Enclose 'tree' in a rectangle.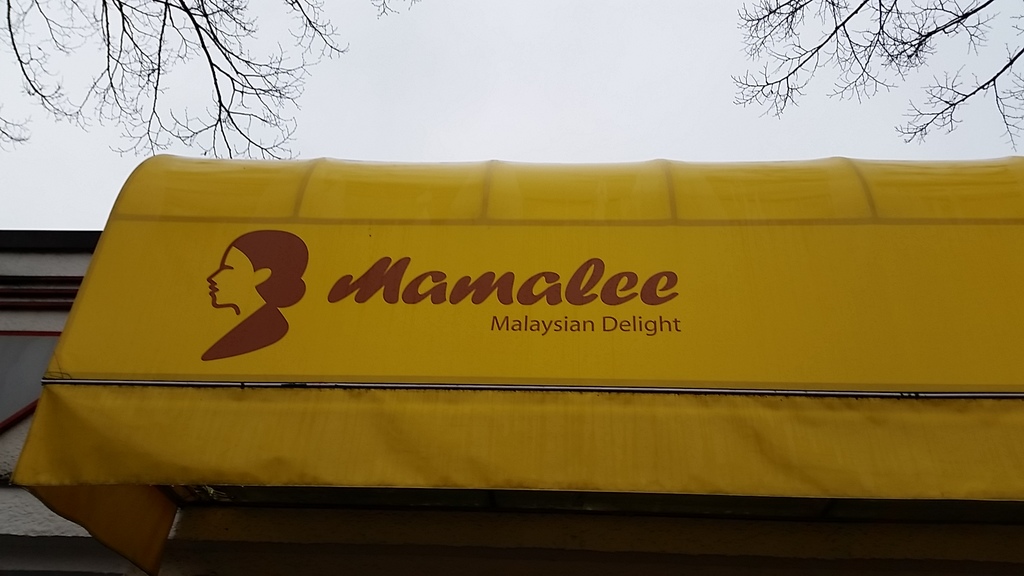
x1=730, y1=0, x2=1023, y2=158.
